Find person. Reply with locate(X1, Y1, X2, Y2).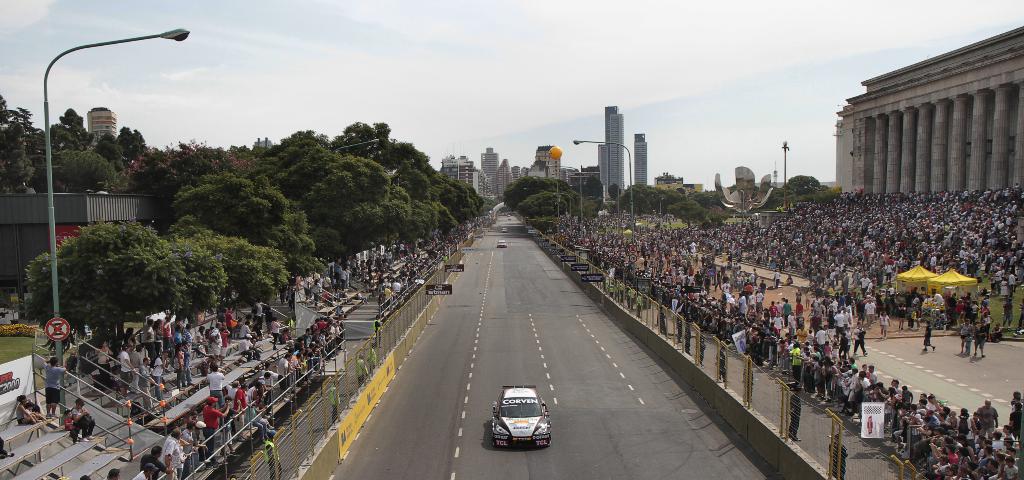
locate(280, 314, 342, 381).
